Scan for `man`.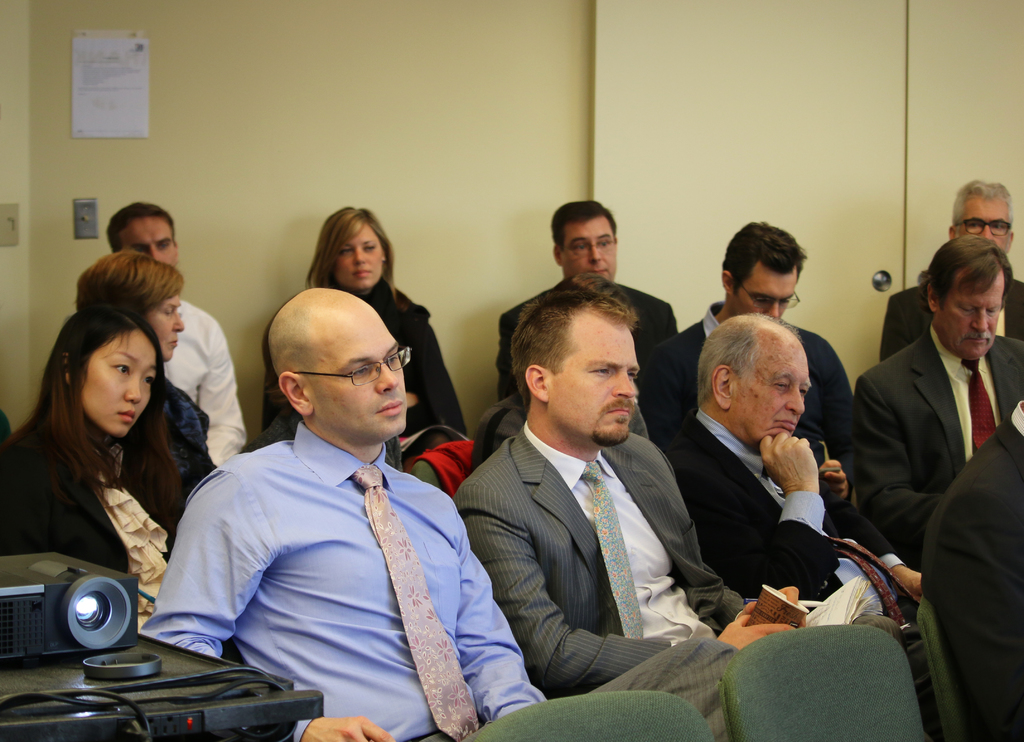
Scan result: left=879, top=181, right=1023, bottom=361.
